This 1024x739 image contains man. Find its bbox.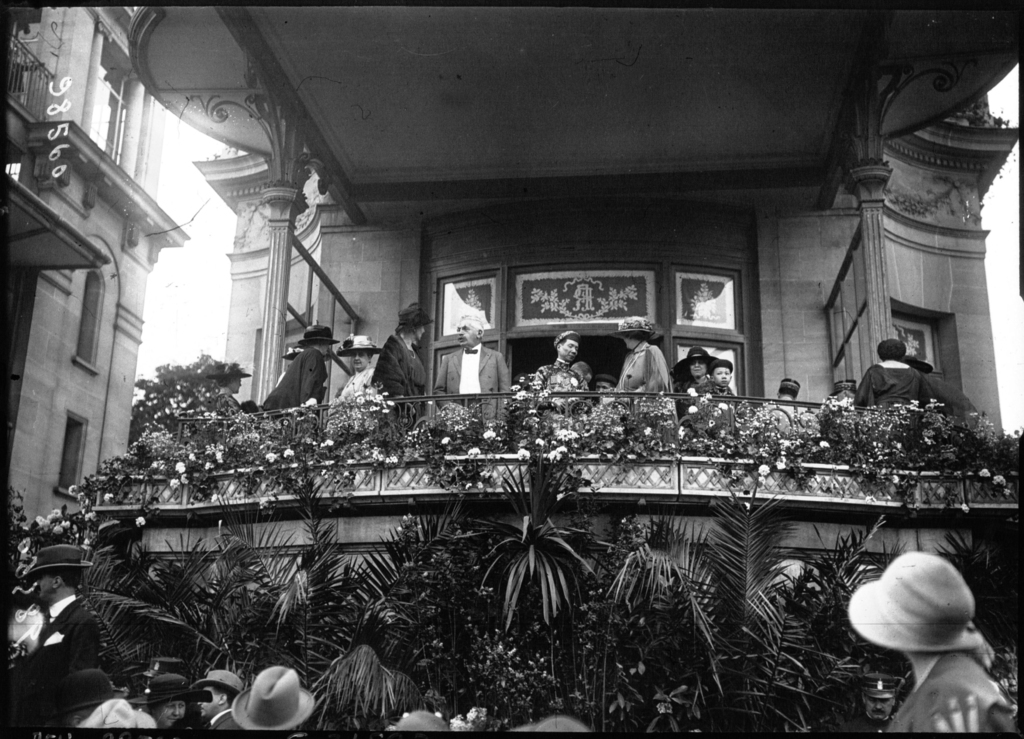
[left=668, top=343, right=719, bottom=395].
